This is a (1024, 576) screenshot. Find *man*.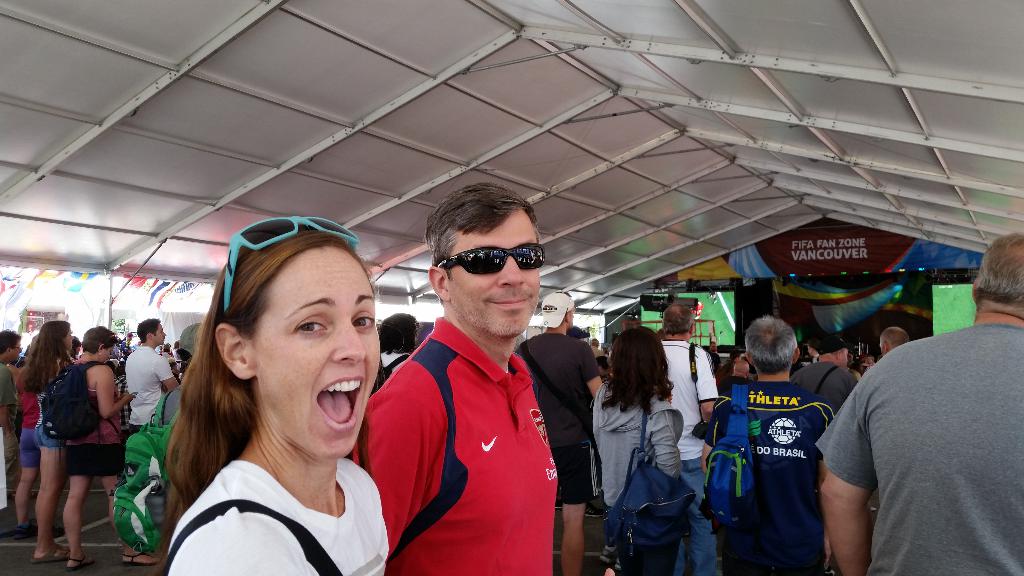
Bounding box: [left=817, top=232, right=1023, bottom=575].
